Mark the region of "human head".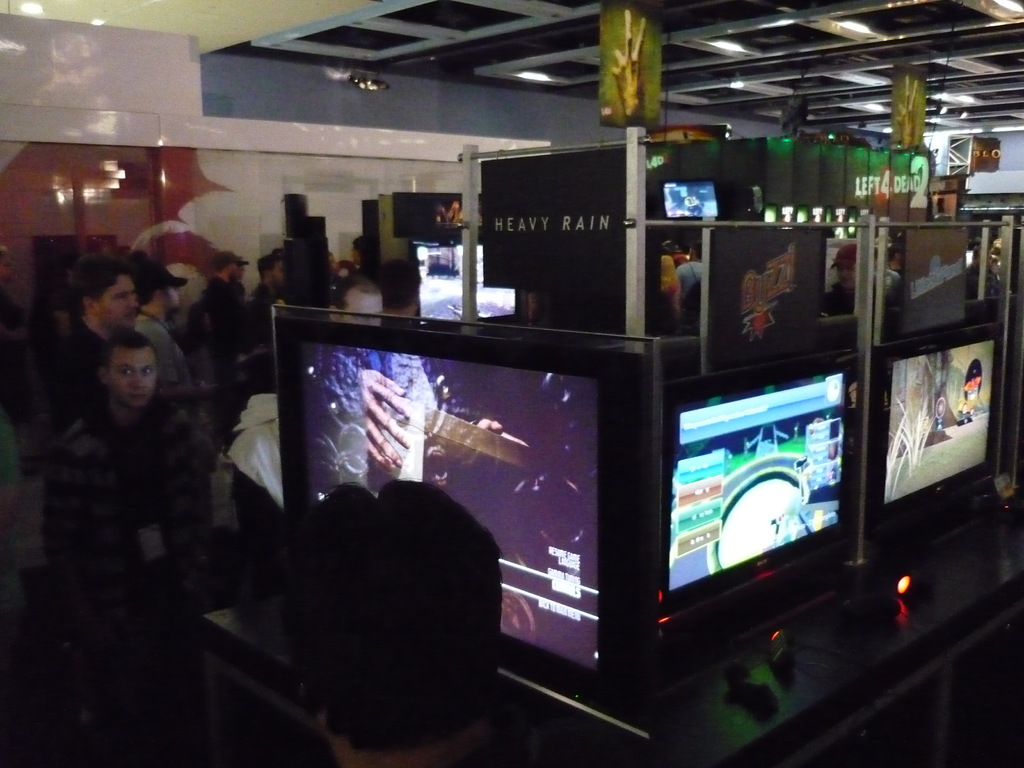
Region: x1=97, y1=330, x2=157, y2=404.
